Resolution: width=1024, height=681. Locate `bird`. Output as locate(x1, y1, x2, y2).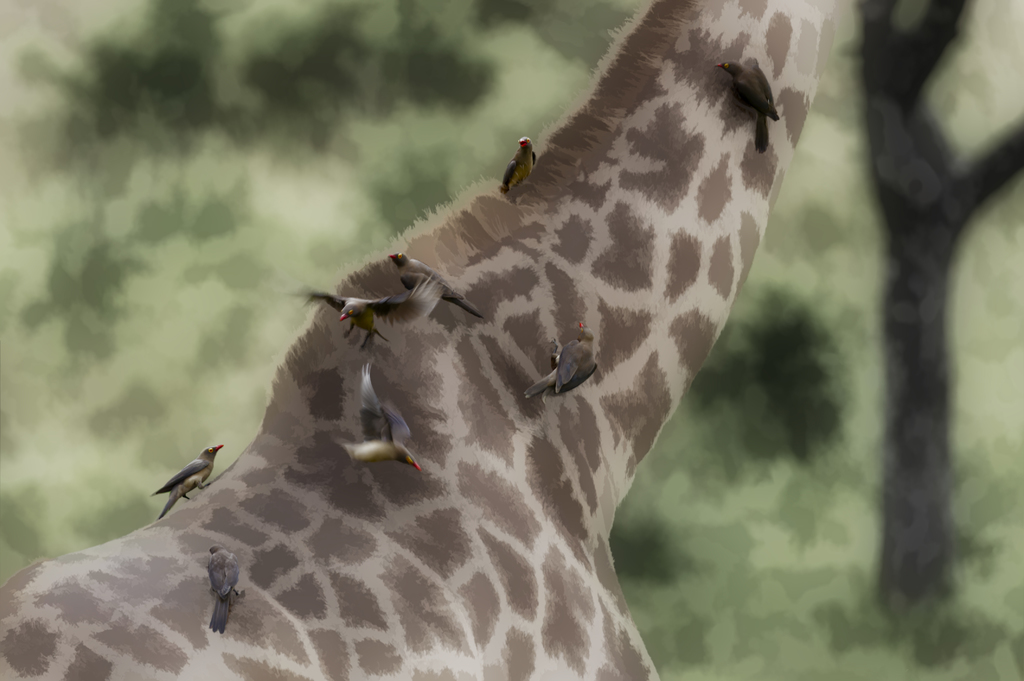
locate(388, 251, 483, 321).
